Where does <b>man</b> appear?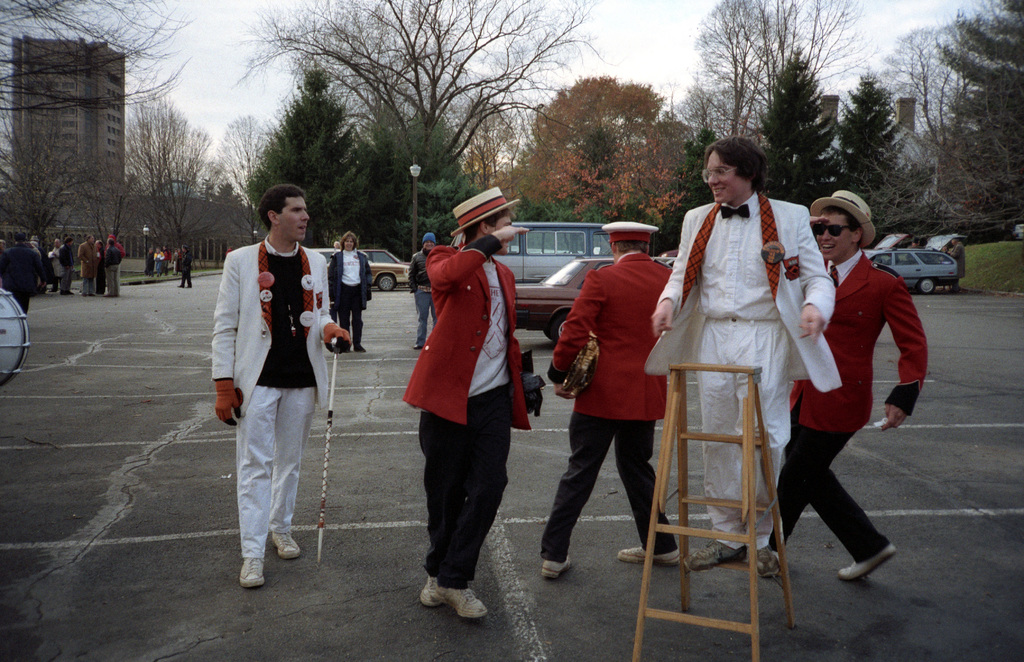
Appears at l=771, t=191, r=929, b=581.
